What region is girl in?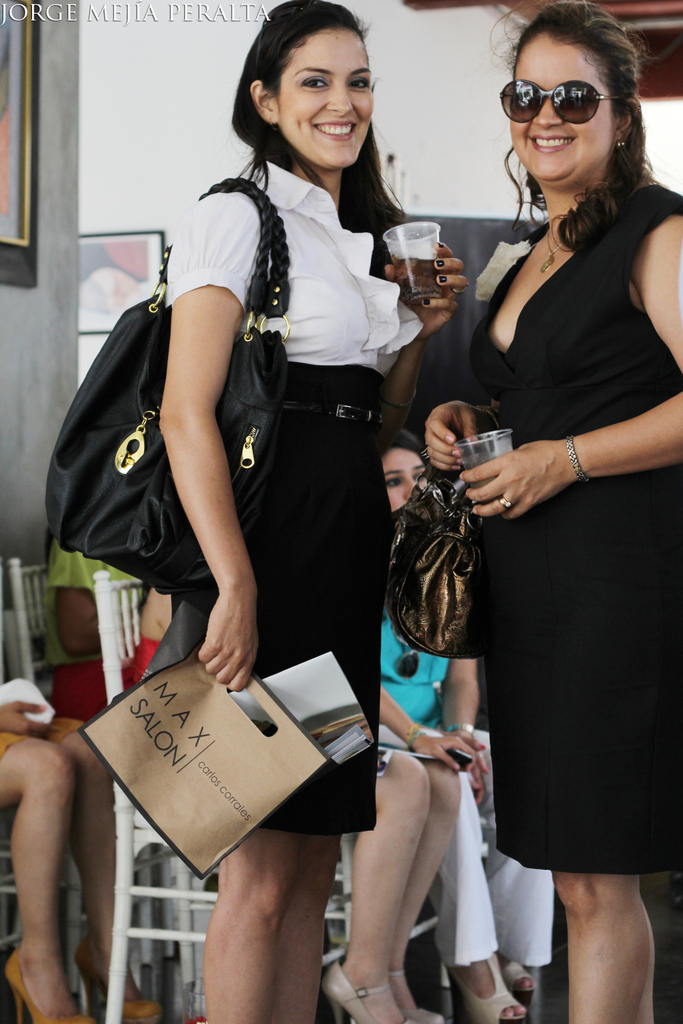
[432,0,682,1023].
